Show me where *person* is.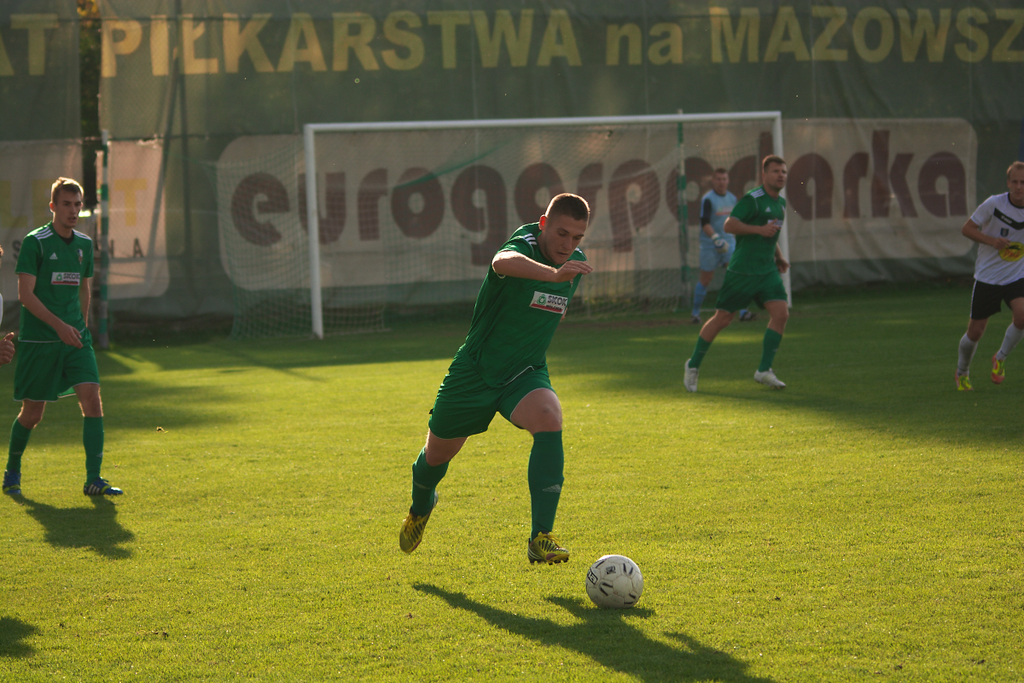
*person* is at (left=986, top=322, right=1023, bottom=382).
